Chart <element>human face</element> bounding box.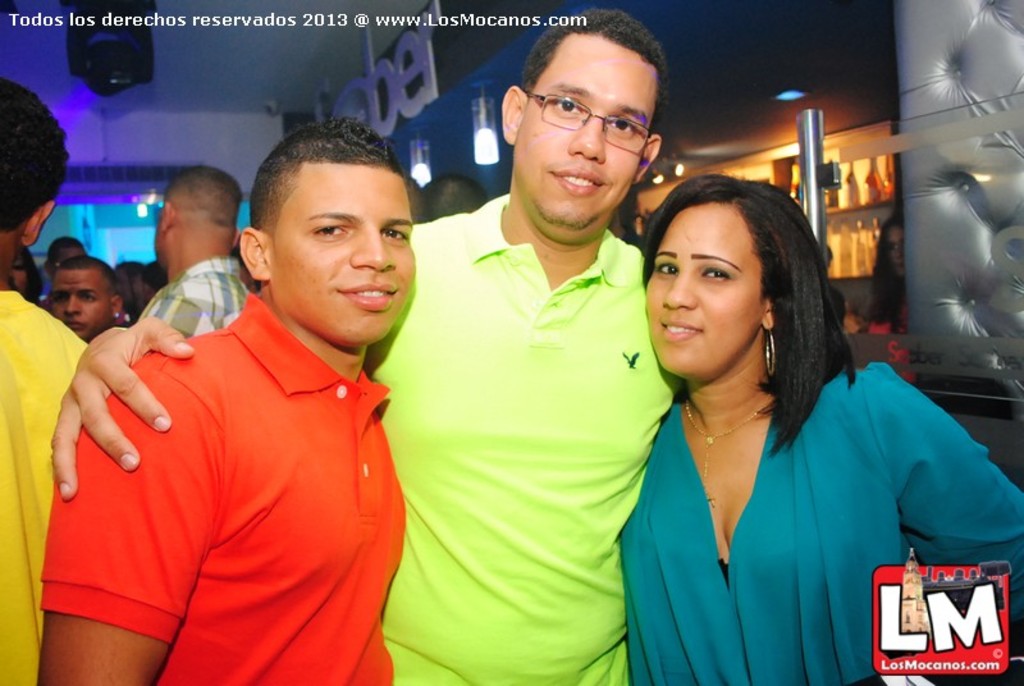
Charted: crop(50, 269, 110, 331).
